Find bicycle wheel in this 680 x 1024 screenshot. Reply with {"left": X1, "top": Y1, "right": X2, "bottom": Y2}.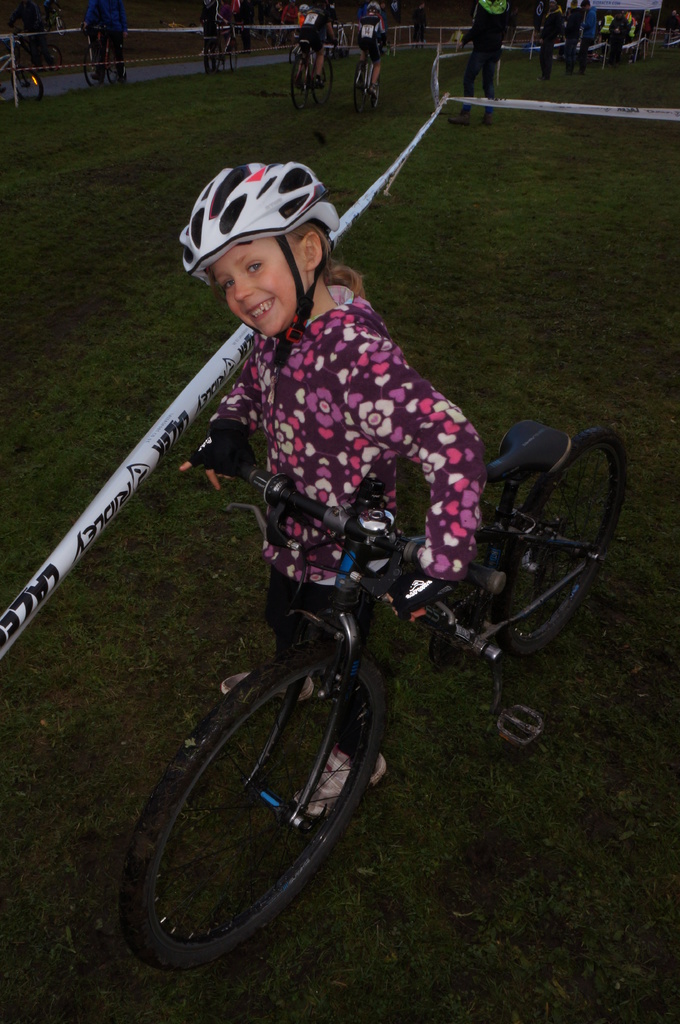
{"left": 120, "top": 642, "right": 397, "bottom": 966}.
